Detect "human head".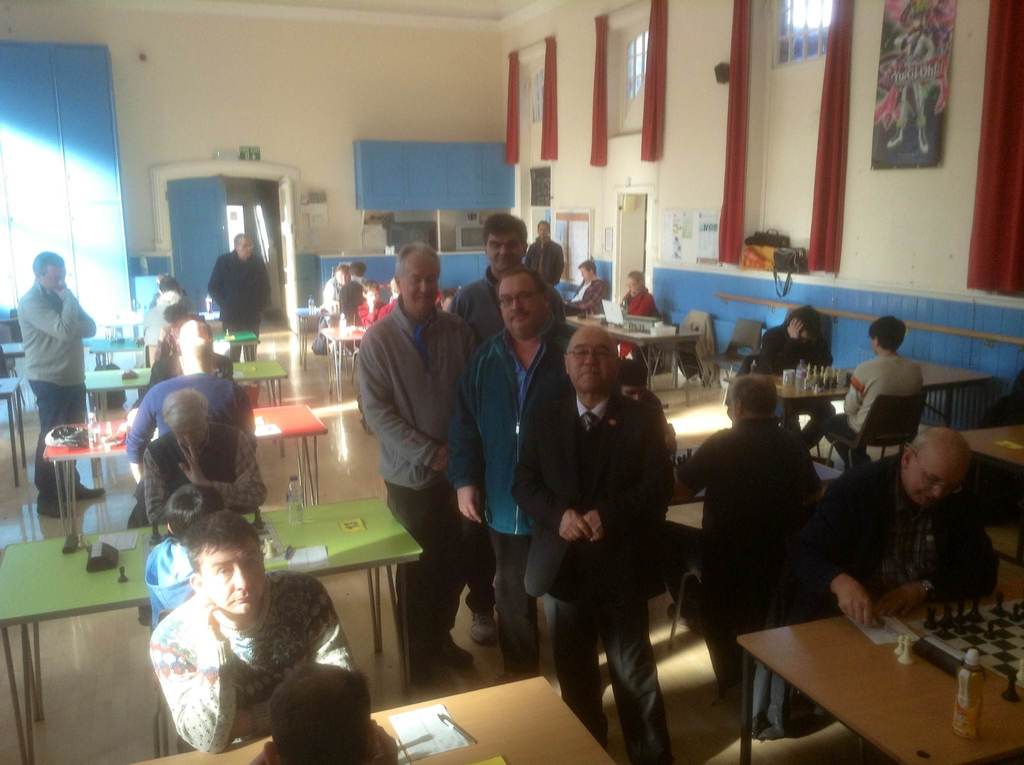
Detected at left=783, top=304, right=821, bottom=347.
